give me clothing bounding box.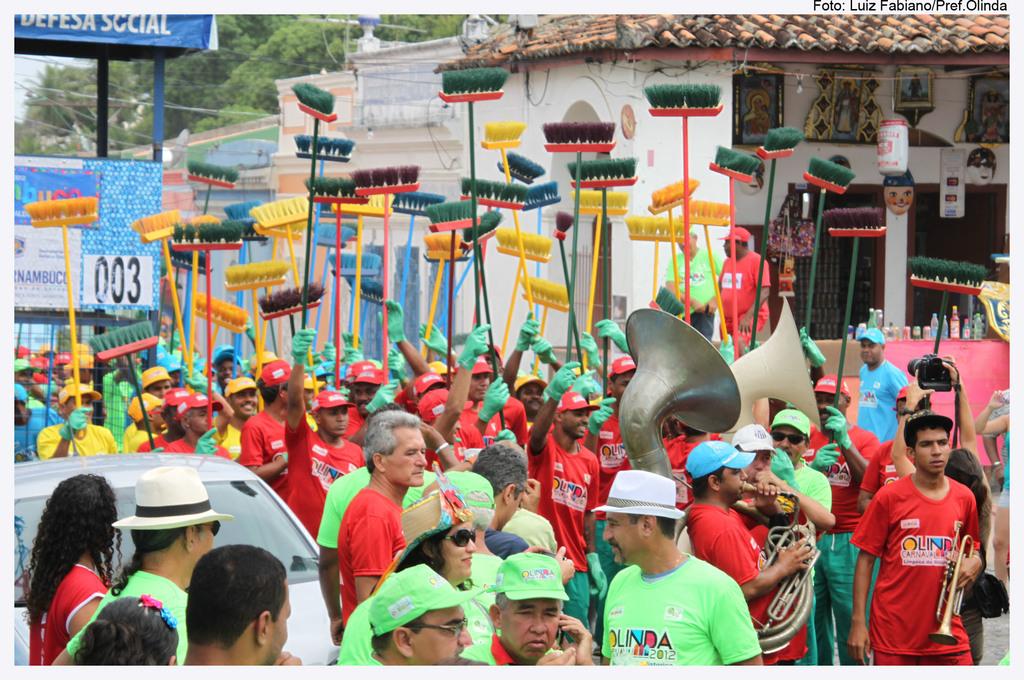
31 429 115 453.
